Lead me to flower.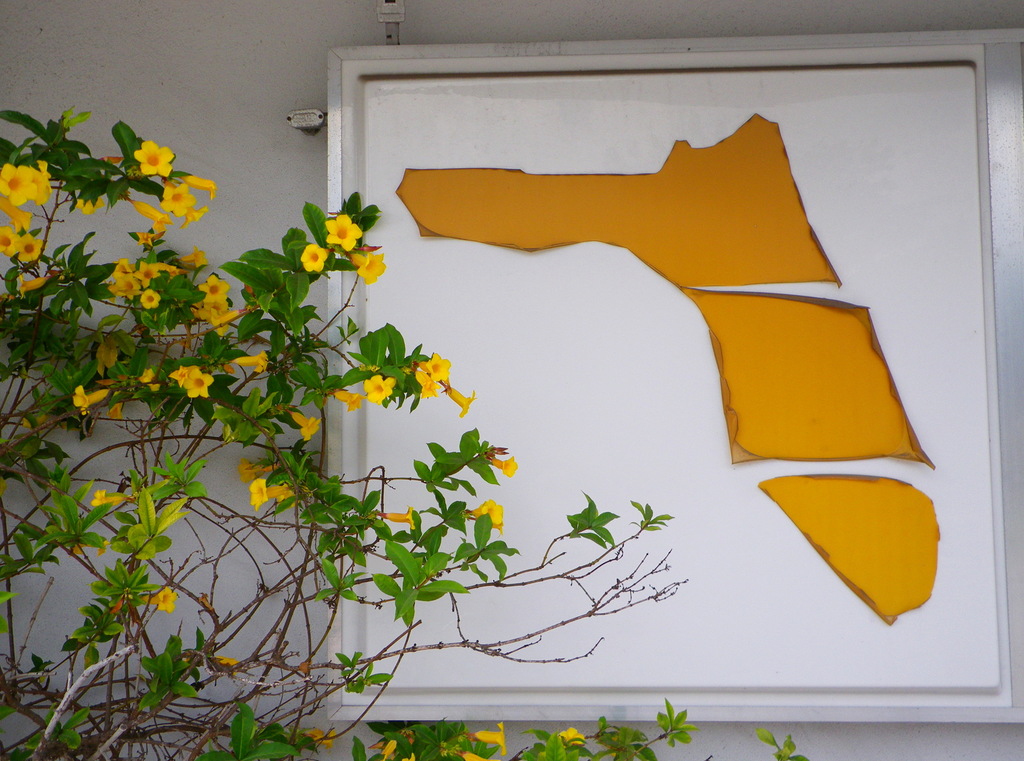
Lead to bbox=[291, 407, 323, 443].
